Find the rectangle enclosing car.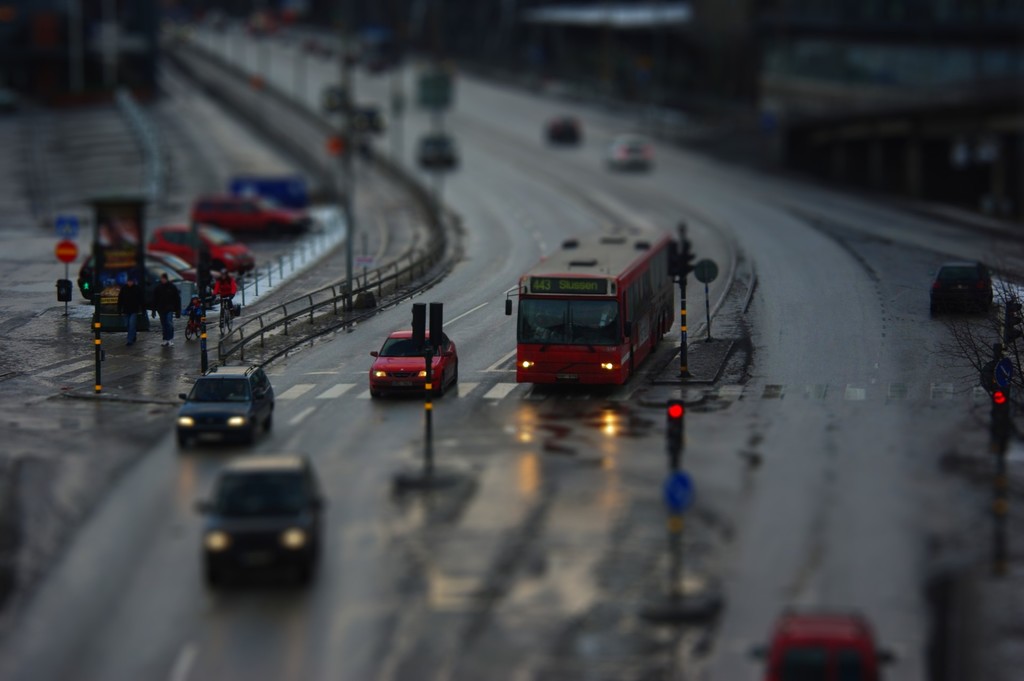
(left=365, top=325, right=465, bottom=409).
